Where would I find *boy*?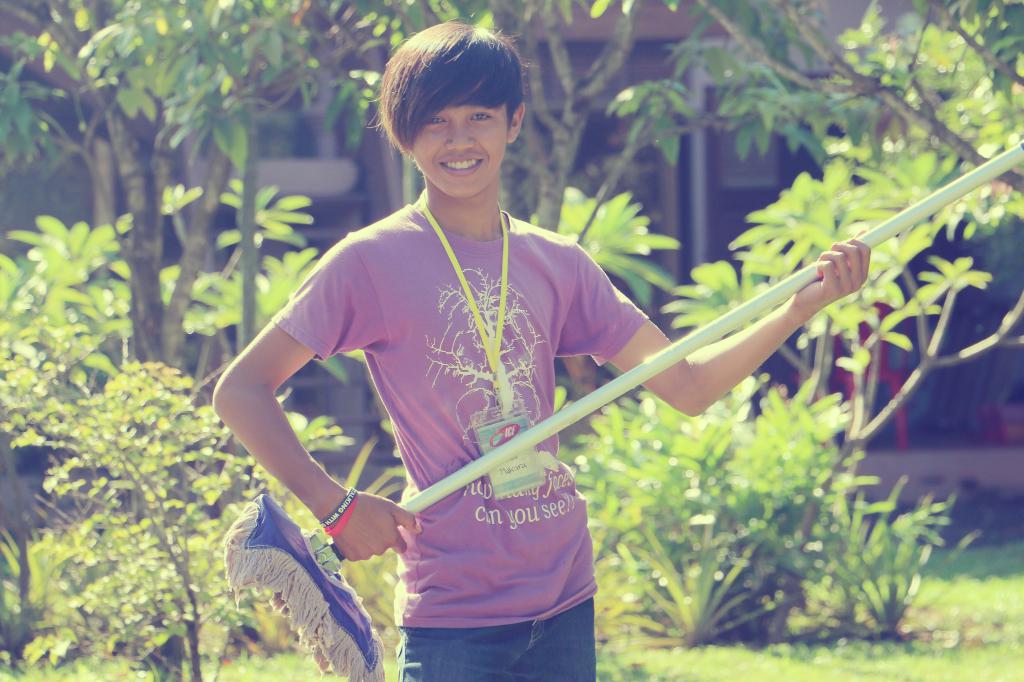
At Rect(193, 0, 881, 681).
